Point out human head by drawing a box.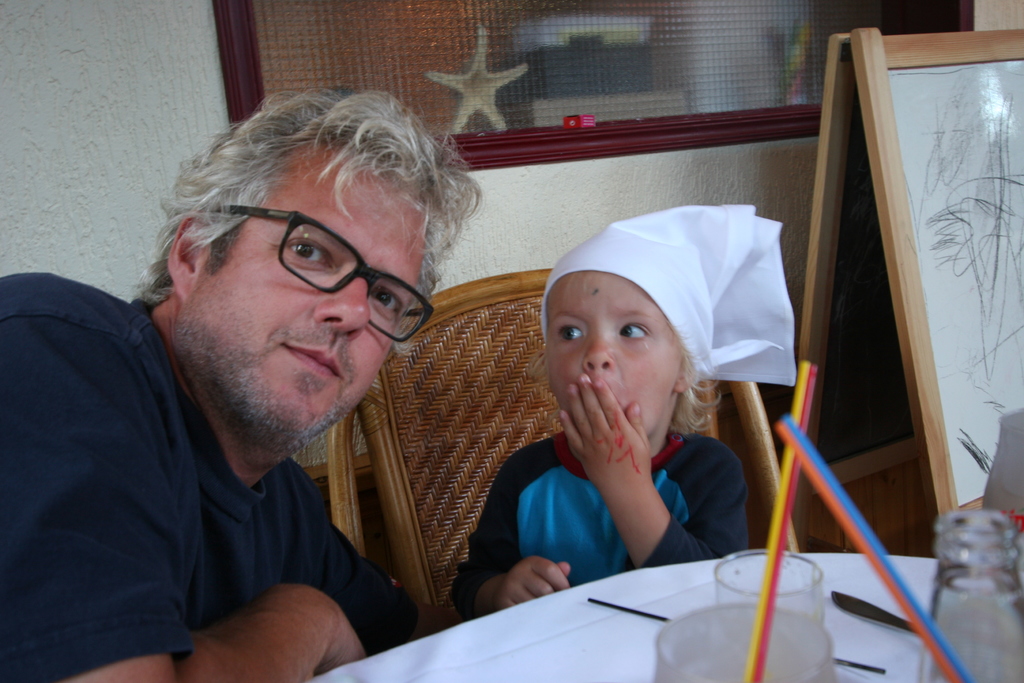
{"left": 154, "top": 78, "right": 480, "bottom": 455}.
